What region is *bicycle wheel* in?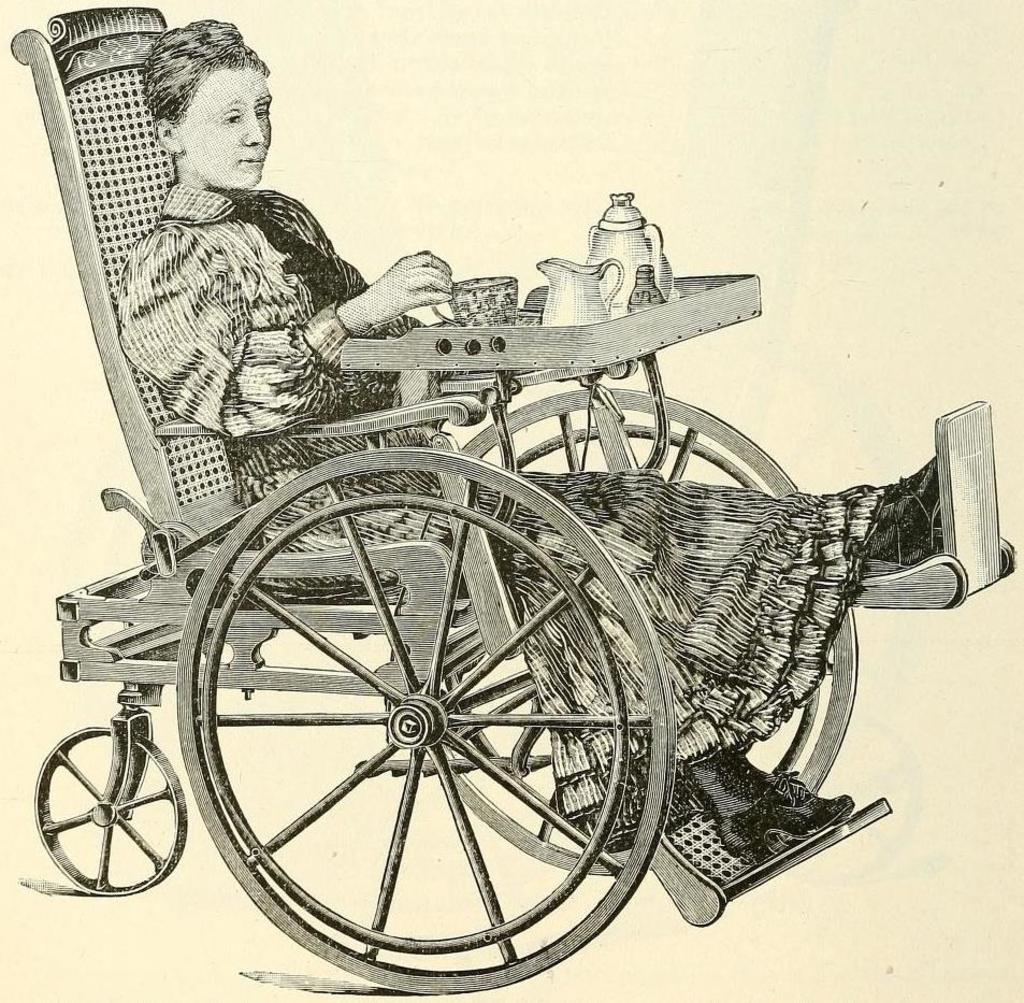
34:727:189:893.
